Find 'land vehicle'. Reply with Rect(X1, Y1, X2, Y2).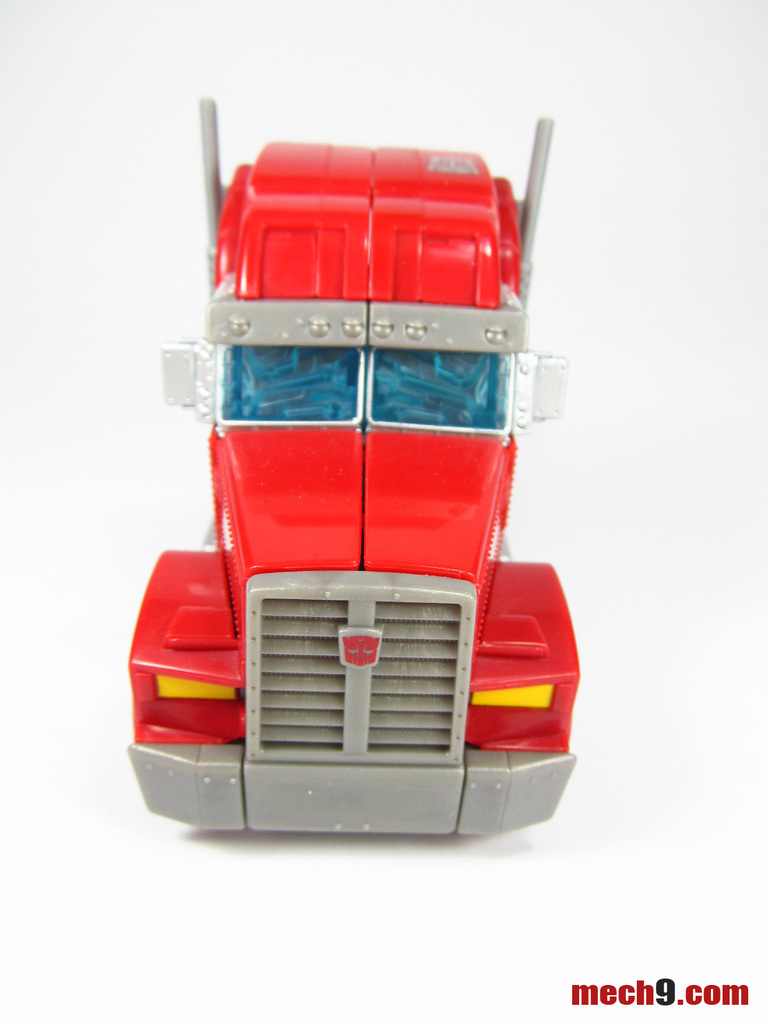
Rect(130, 95, 575, 831).
